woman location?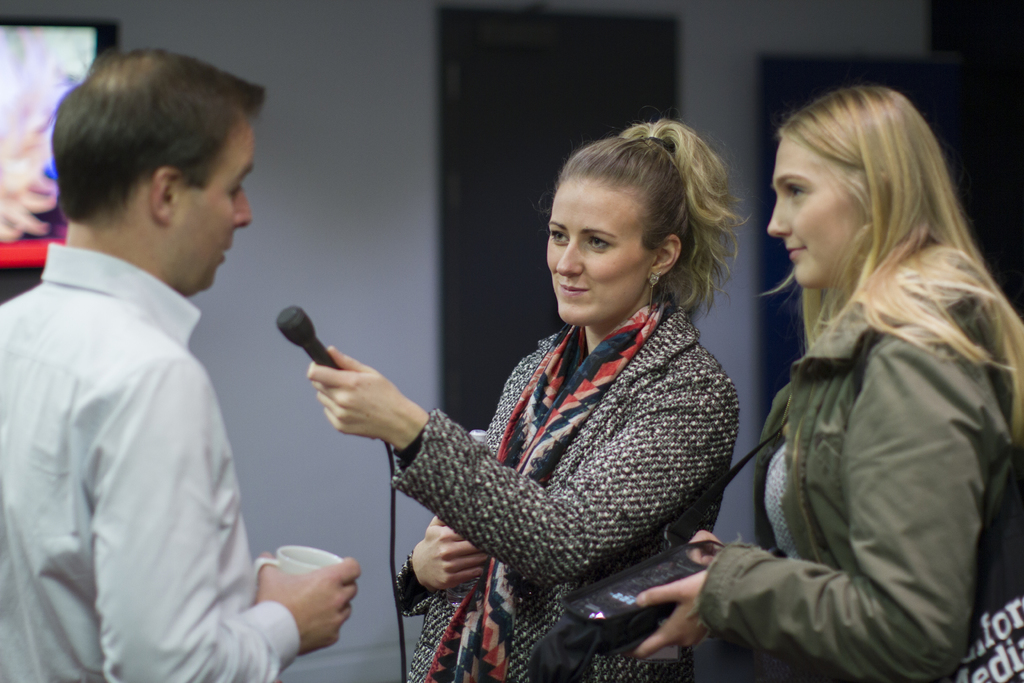
Rect(630, 81, 1023, 682)
